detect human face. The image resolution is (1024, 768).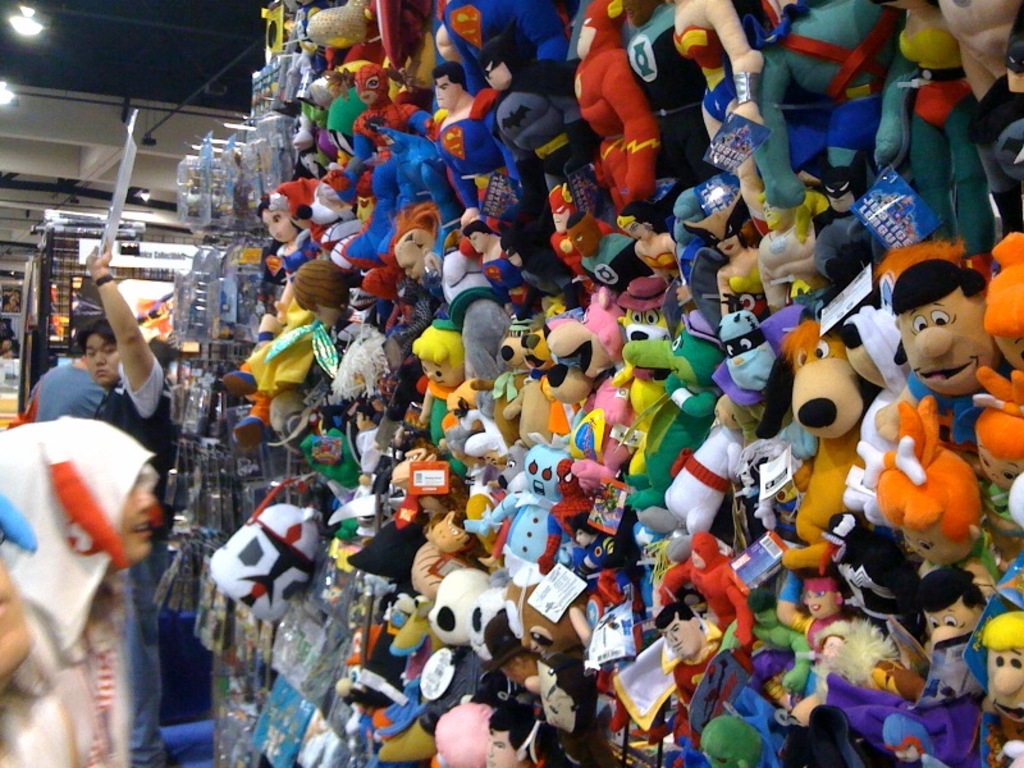
[87,339,119,383].
